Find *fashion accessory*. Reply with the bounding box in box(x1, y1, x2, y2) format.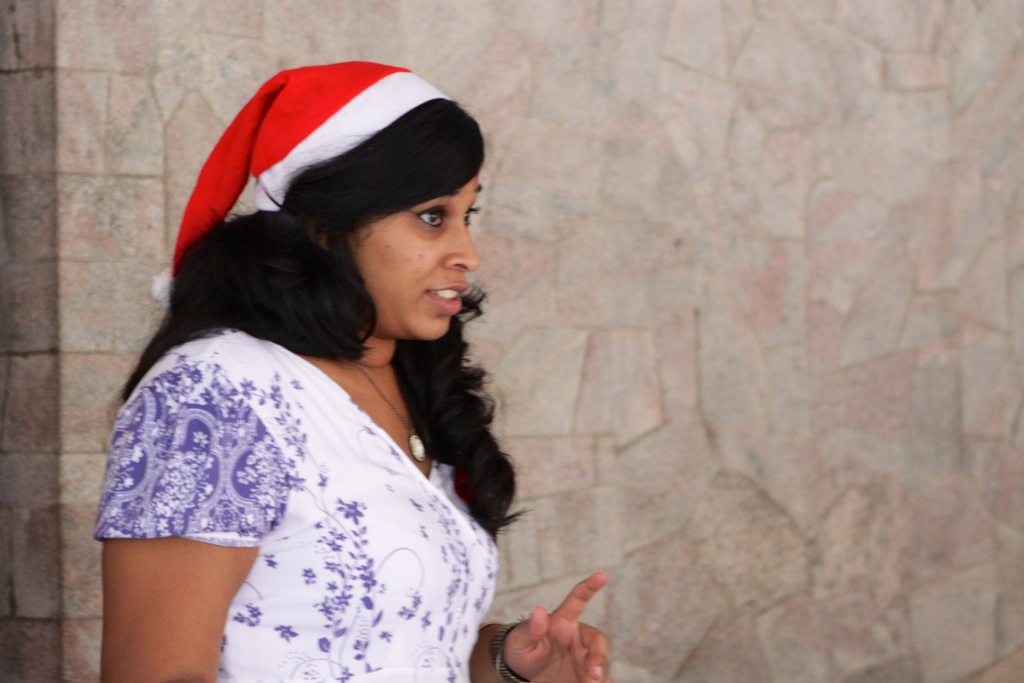
box(489, 624, 527, 682).
